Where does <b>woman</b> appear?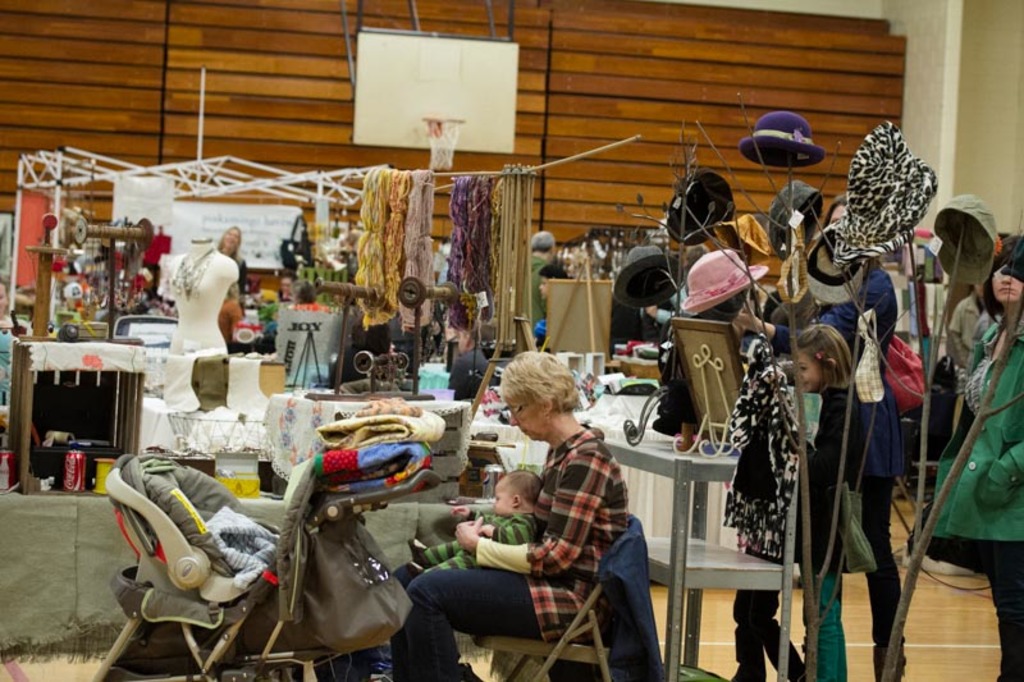
Appears at x1=735 y1=196 x2=906 y2=681.
